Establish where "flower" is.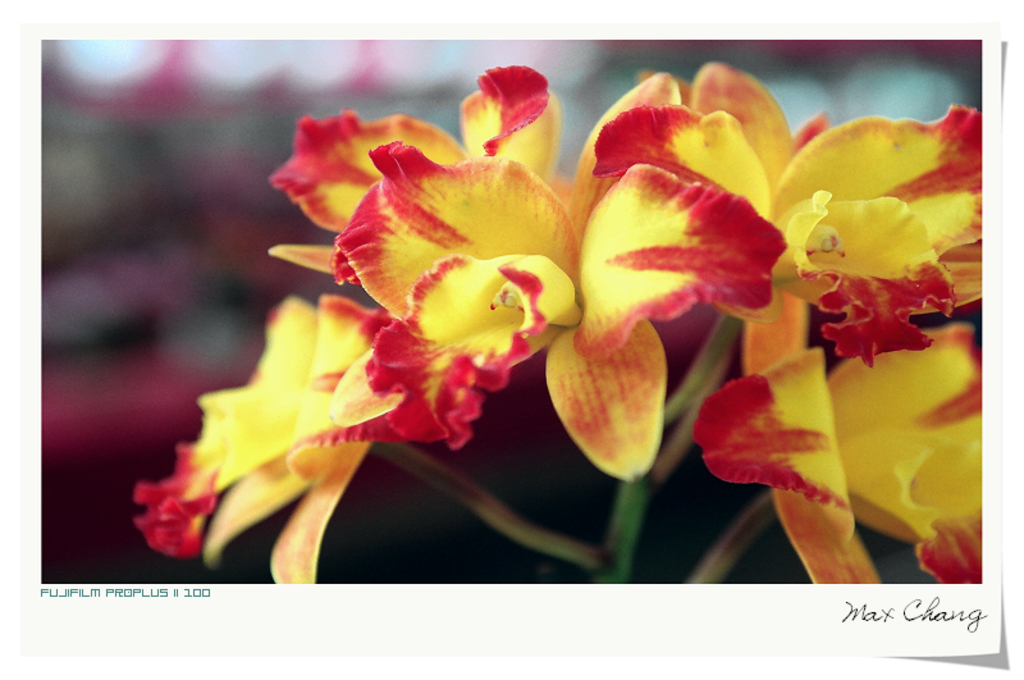
Established at pyautogui.locateOnScreen(142, 64, 978, 589).
